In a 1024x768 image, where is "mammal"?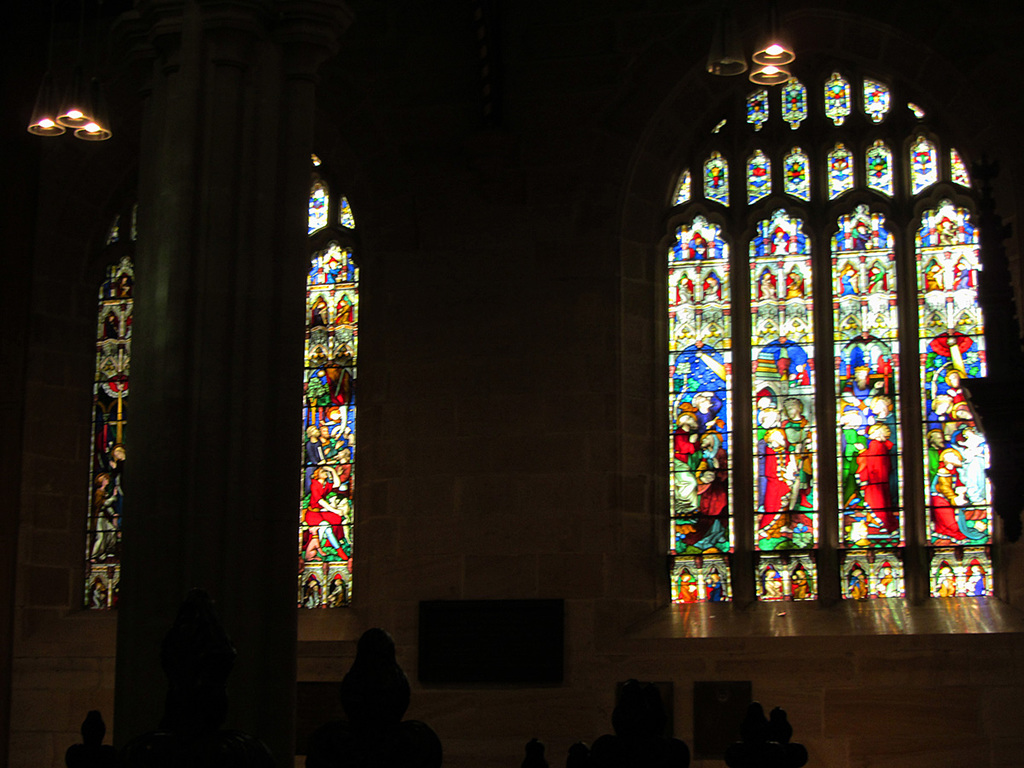
335:293:354:325.
